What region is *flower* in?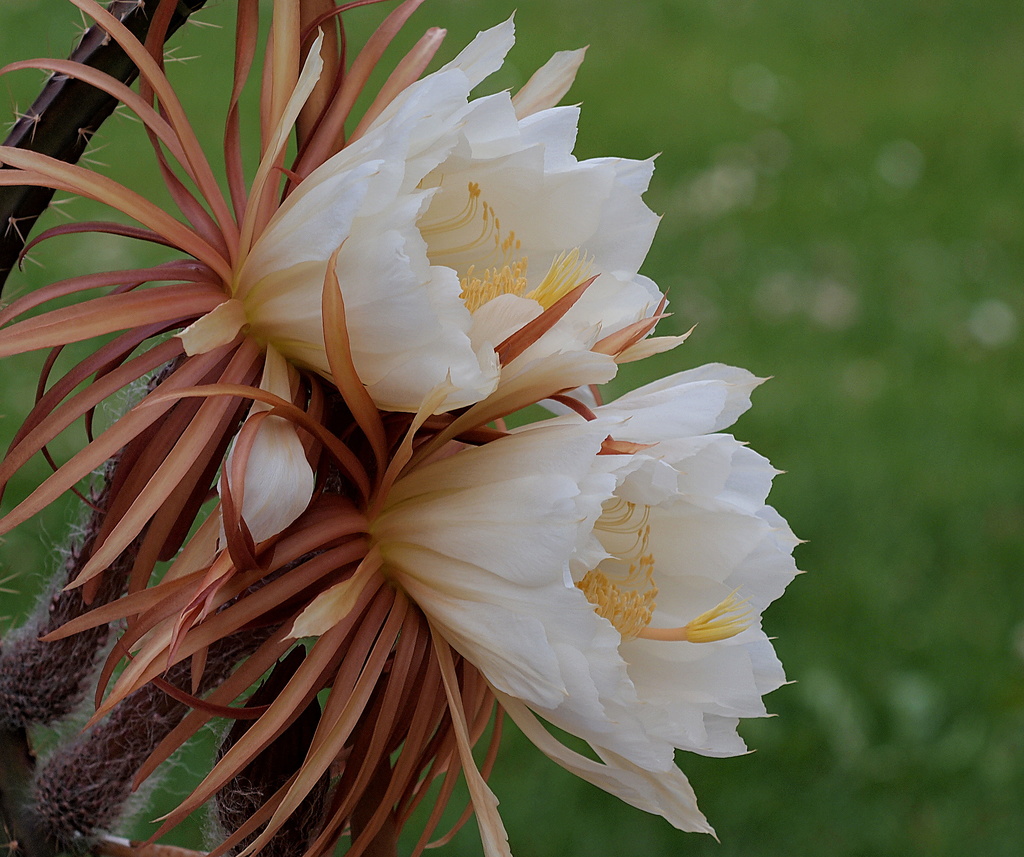
{"x1": 345, "y1": 366, "x2": 798, "y2": 803}.
